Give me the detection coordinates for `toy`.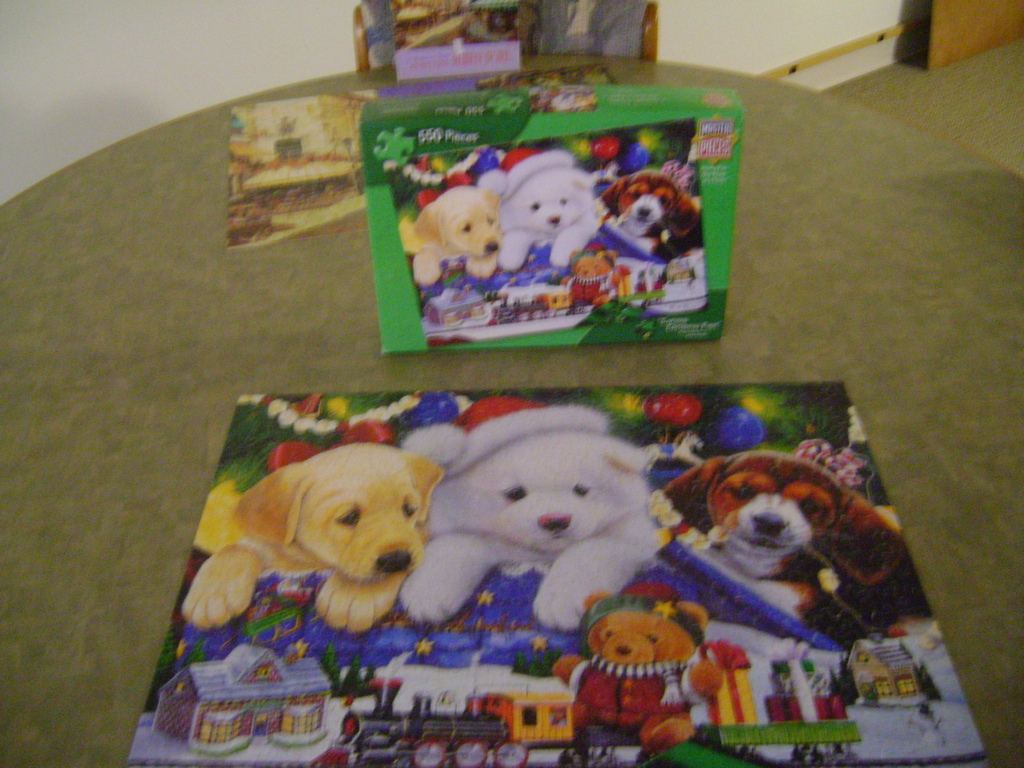
701 717 860 766.
